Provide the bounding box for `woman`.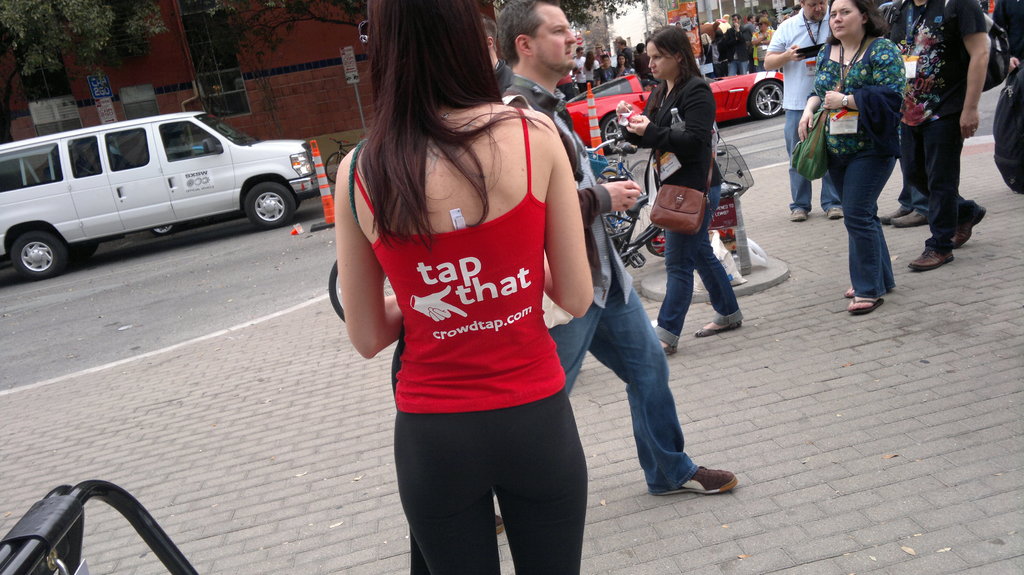
346,0,598,574.
